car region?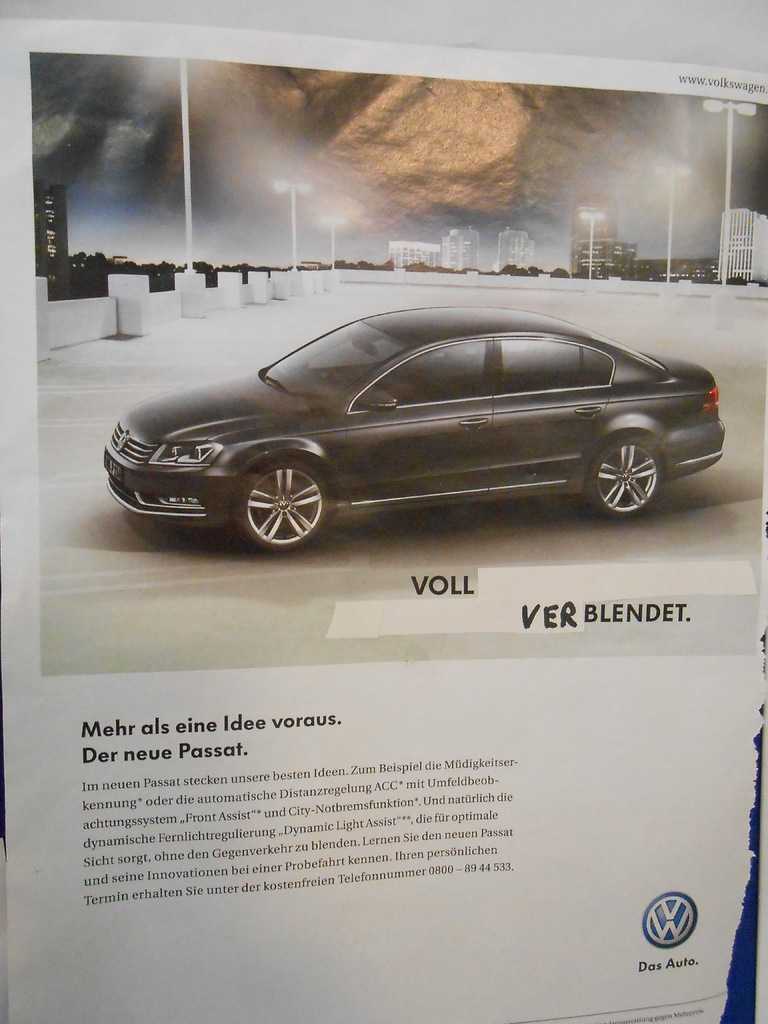
<region>100, 296, 721, 551</region>
